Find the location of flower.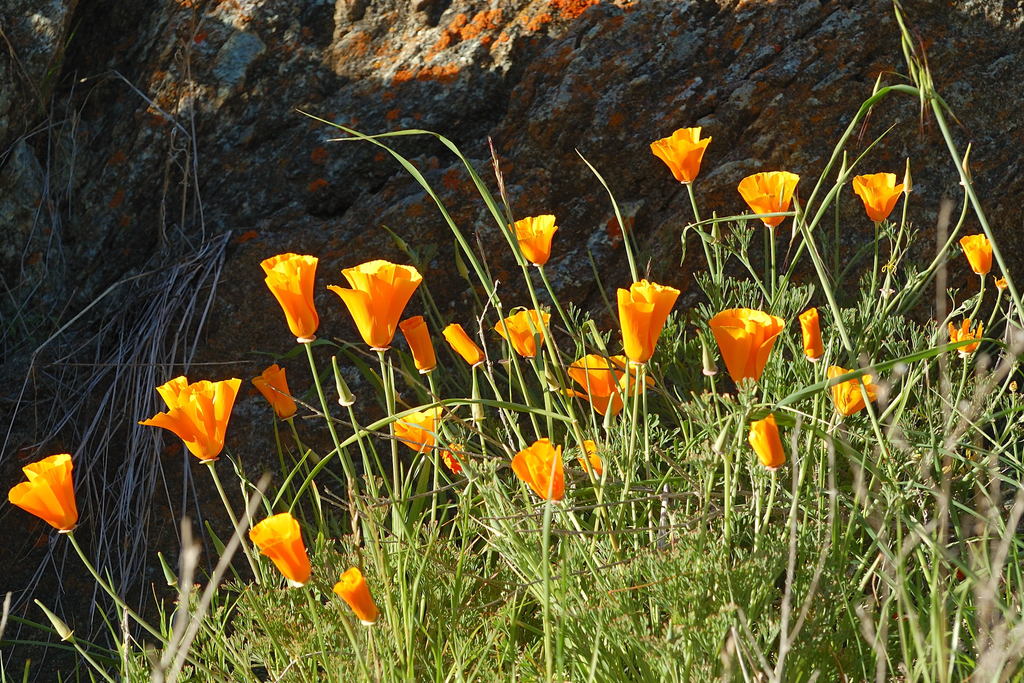
Location: rect(962, 224, 998, 273).
